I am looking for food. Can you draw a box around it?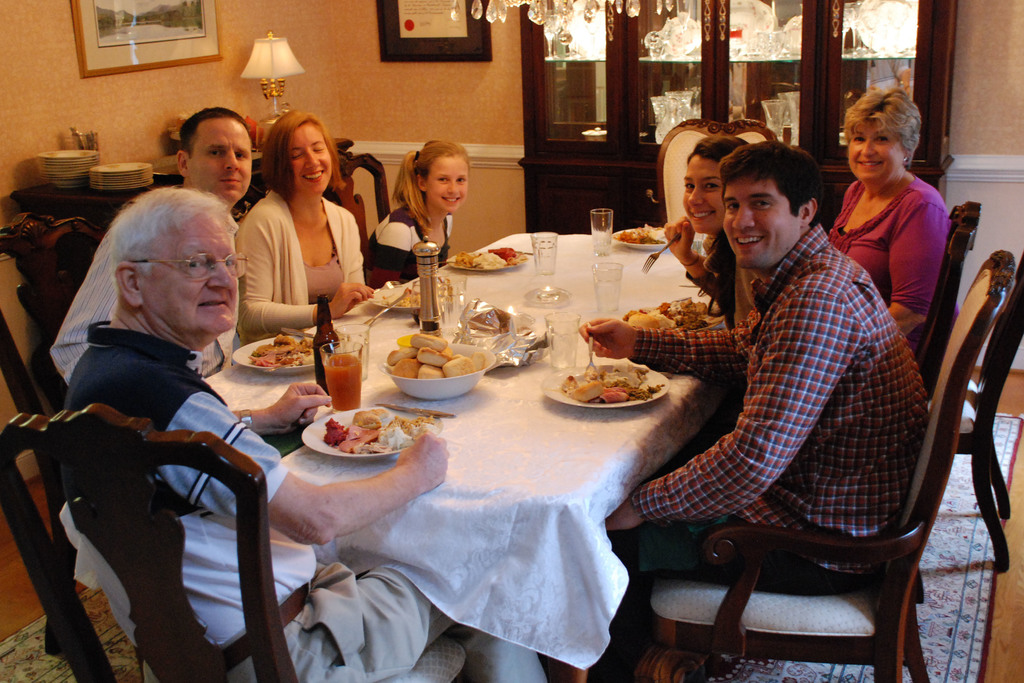
Sure, the bounding box is (x1=623, y1=297, x2=723, y2=327).
